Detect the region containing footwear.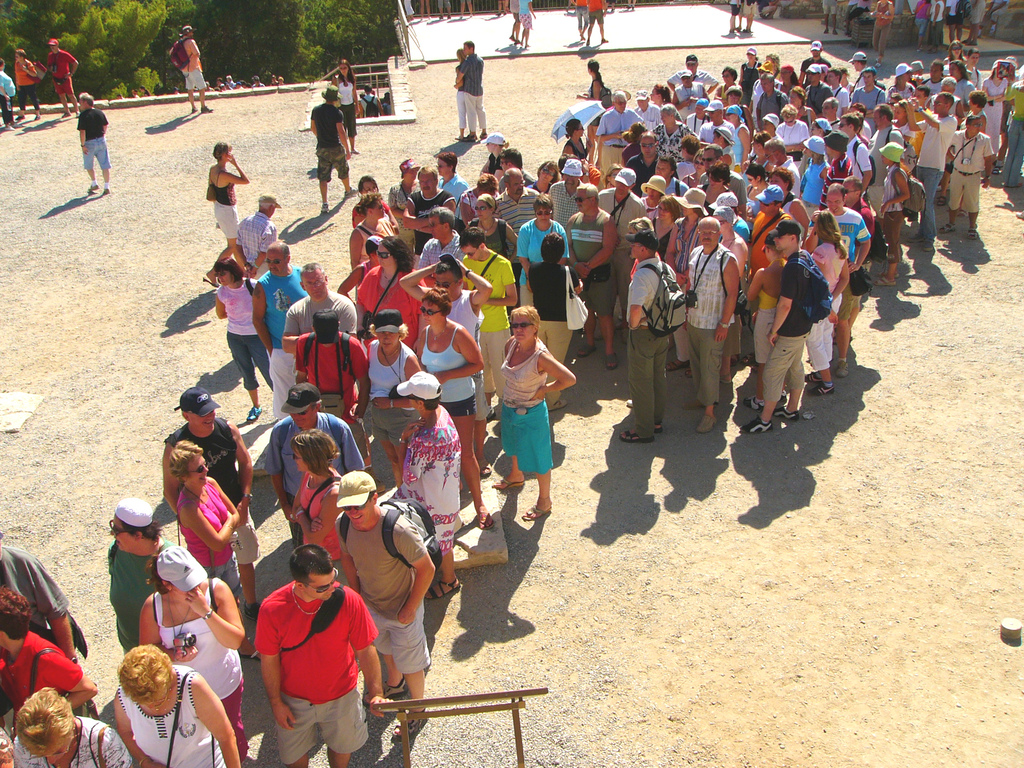
rect(968, 227, 977, 238).
